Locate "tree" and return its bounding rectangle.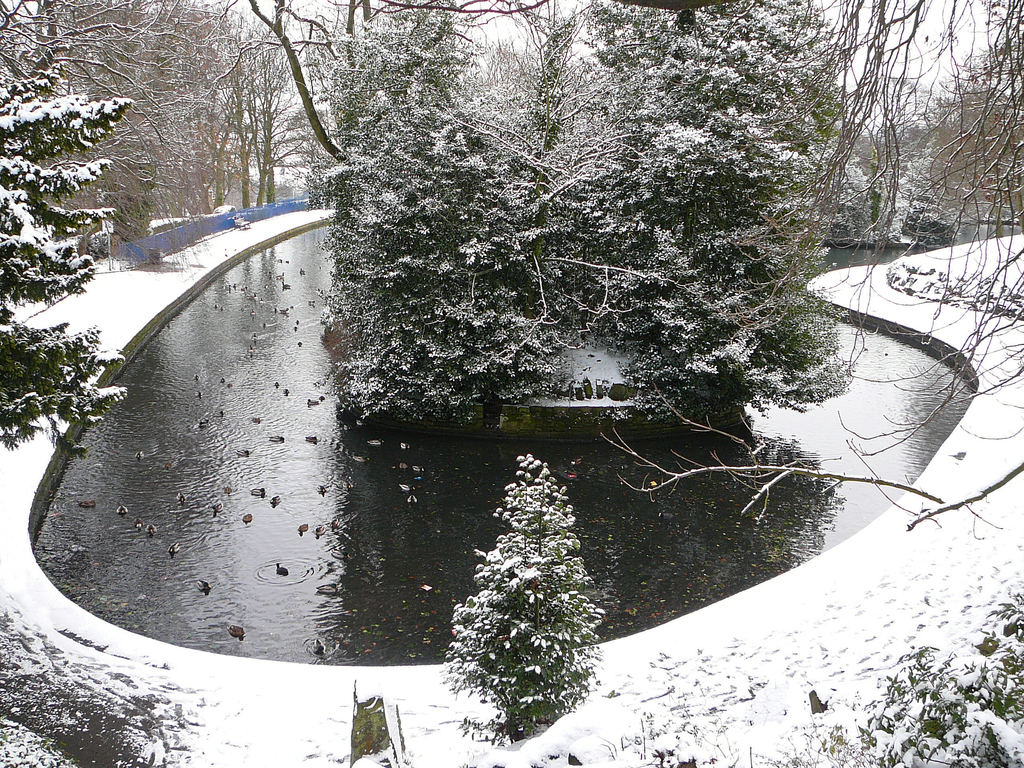
rect(166, 0, 248, 212).
